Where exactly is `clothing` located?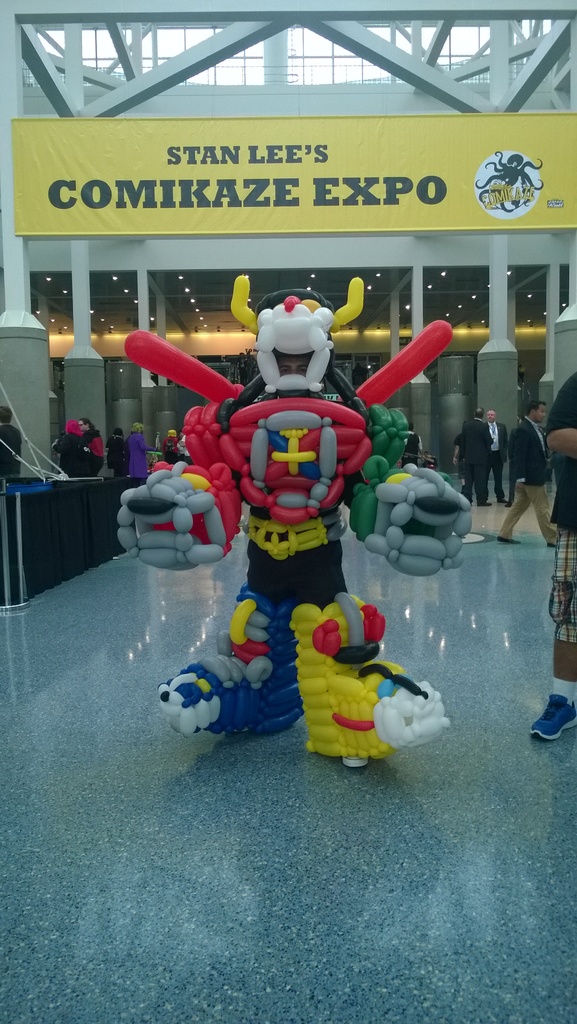
Its bounding box is <bbox>456, 417, 495, 504</bbox>.
